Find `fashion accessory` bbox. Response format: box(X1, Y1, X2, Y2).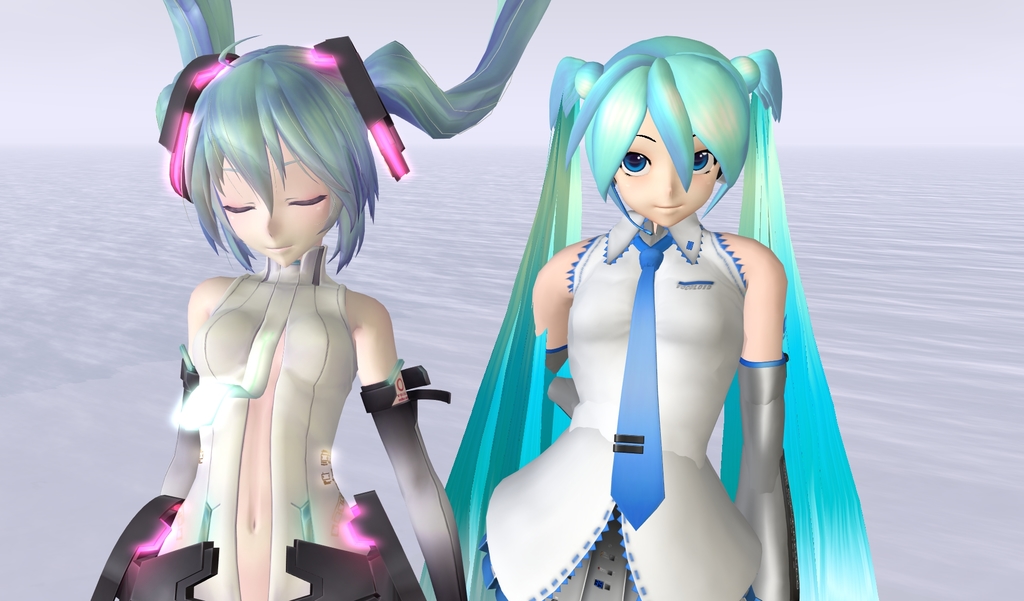
box(158, 345, 200, 496).
